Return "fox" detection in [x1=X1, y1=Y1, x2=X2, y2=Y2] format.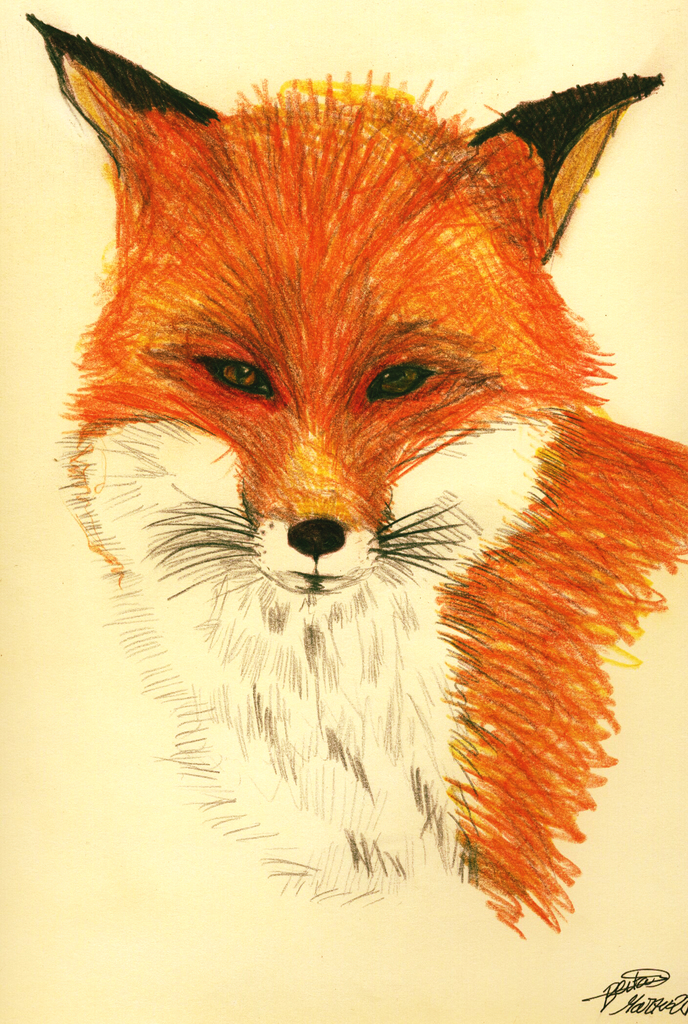
[x1=20, y1=12, x2=687, y2=942].
